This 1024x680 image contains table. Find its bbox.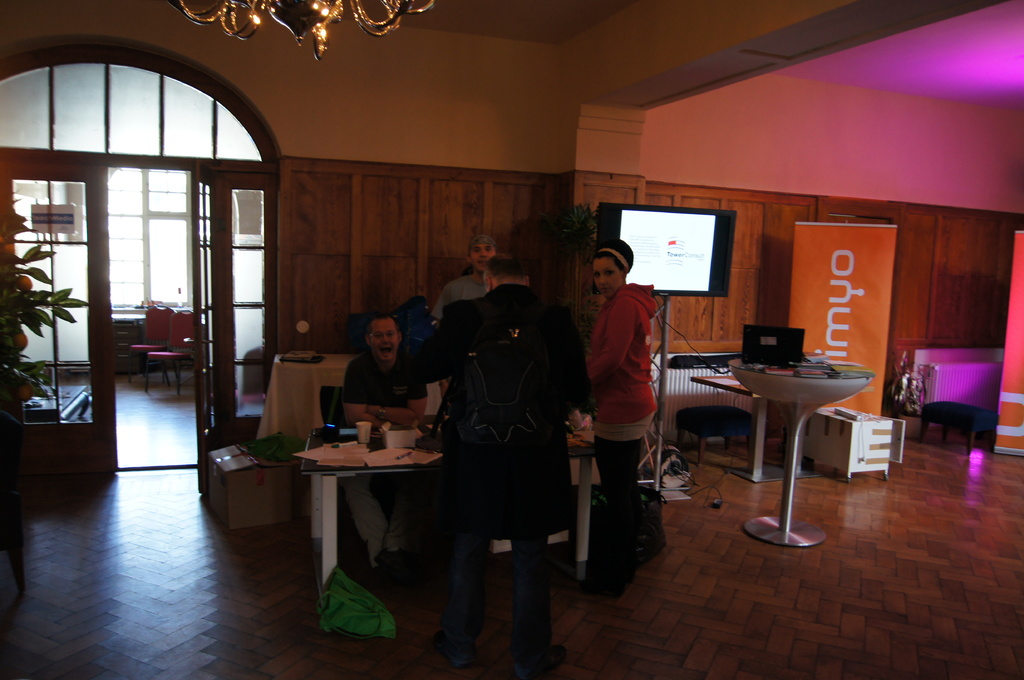
[294, 413, 609, 612].
